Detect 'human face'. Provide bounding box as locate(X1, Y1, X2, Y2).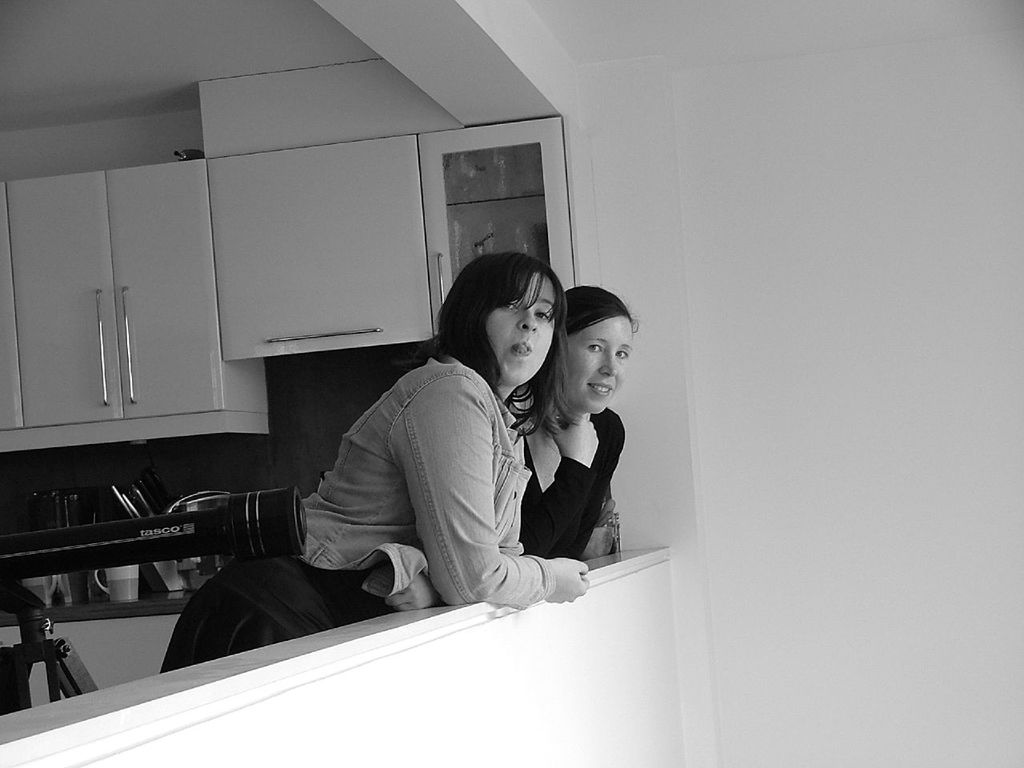
locate(489, 271, 562, 383).
